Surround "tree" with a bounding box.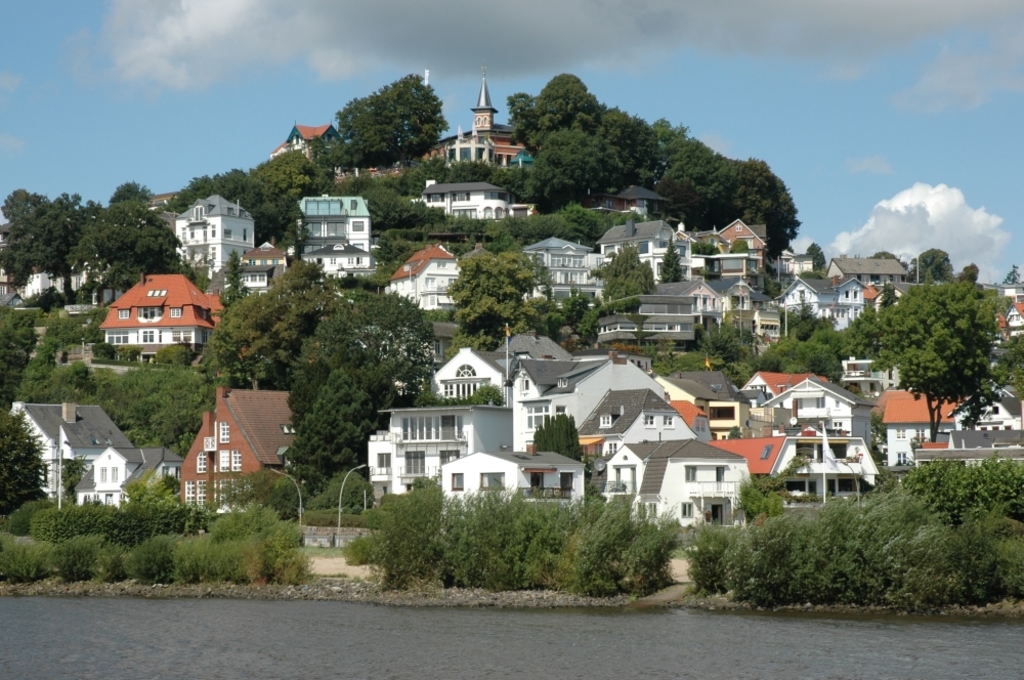
(20,195,98,299).
